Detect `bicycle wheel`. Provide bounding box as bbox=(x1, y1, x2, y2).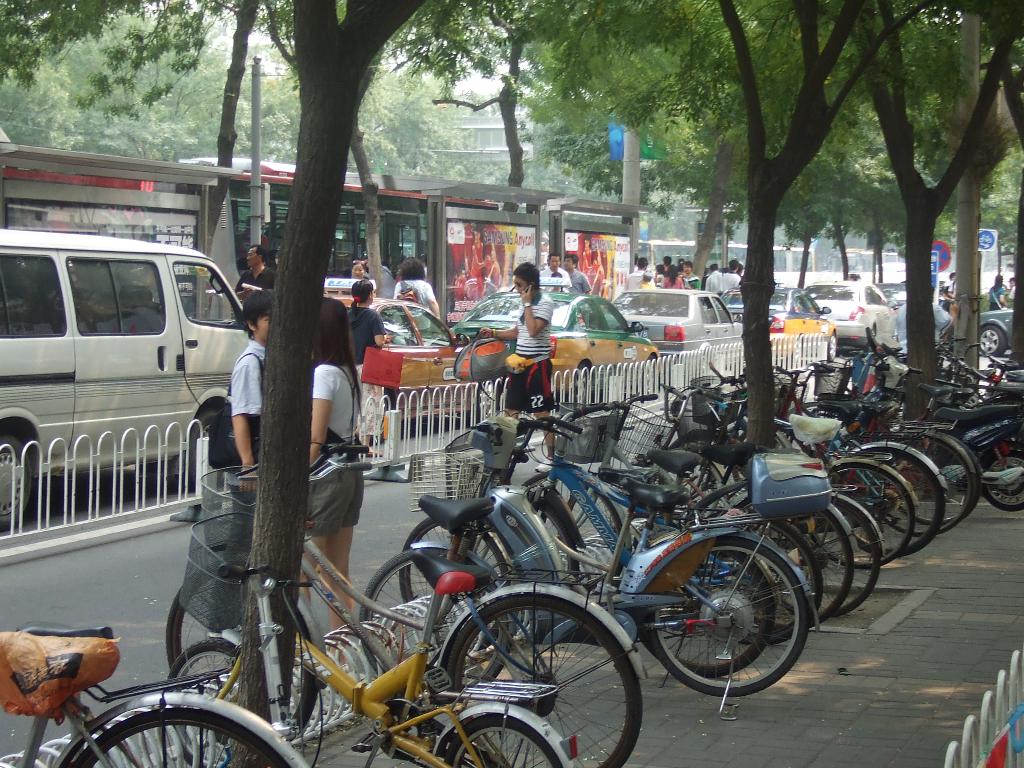
bbox=(868, 395, 895, 429).
